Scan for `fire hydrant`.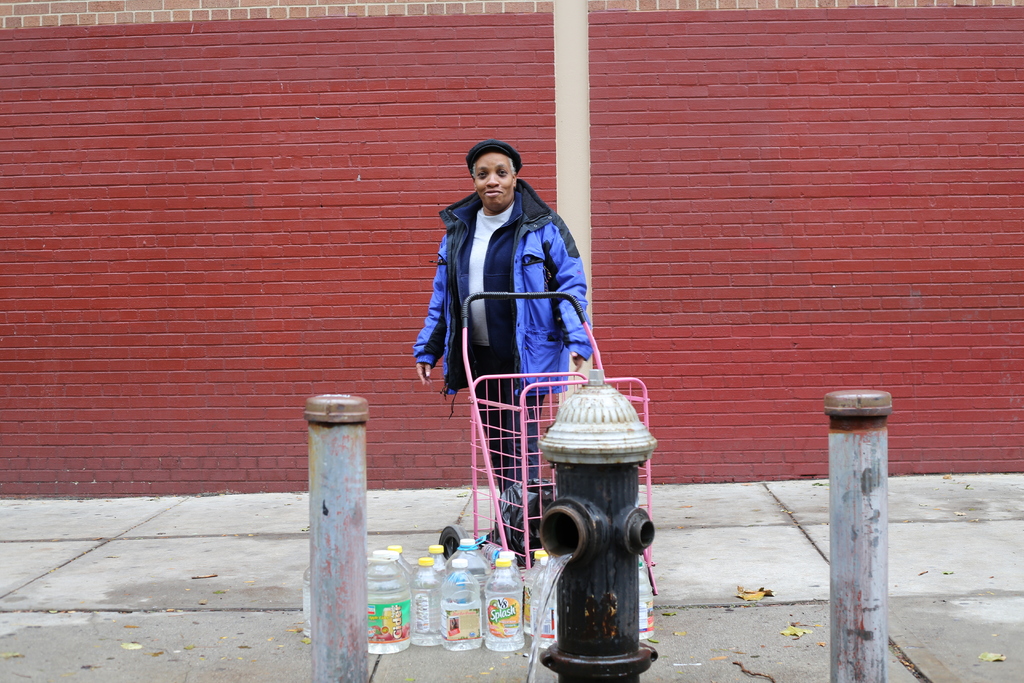
Scan result: region(536, 366, 655, 680).
